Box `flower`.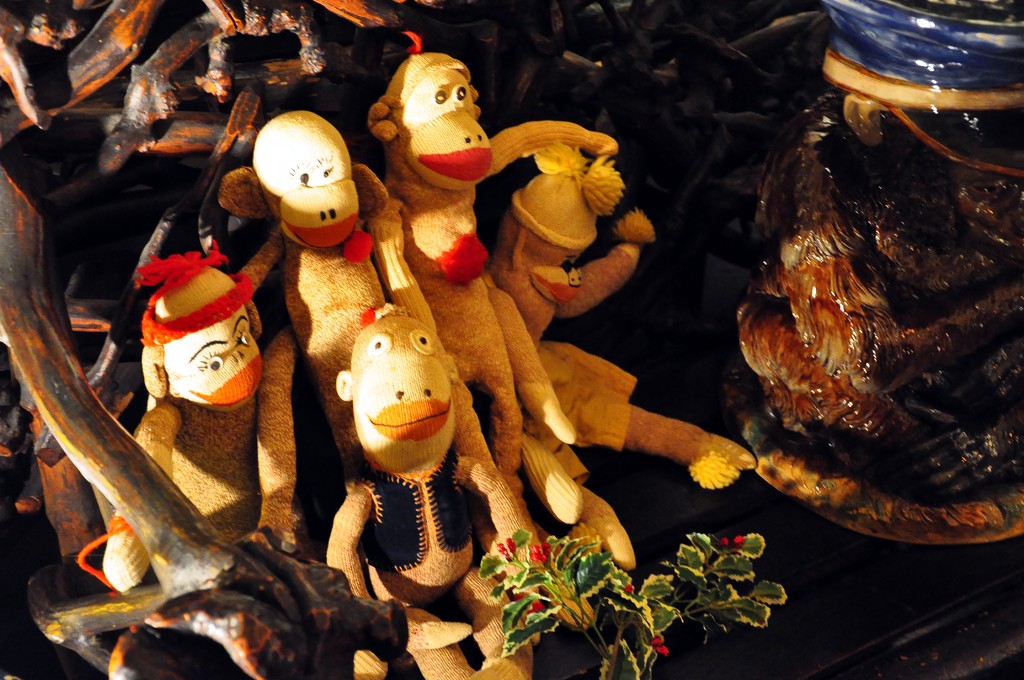
502, 534, 520, 553.
